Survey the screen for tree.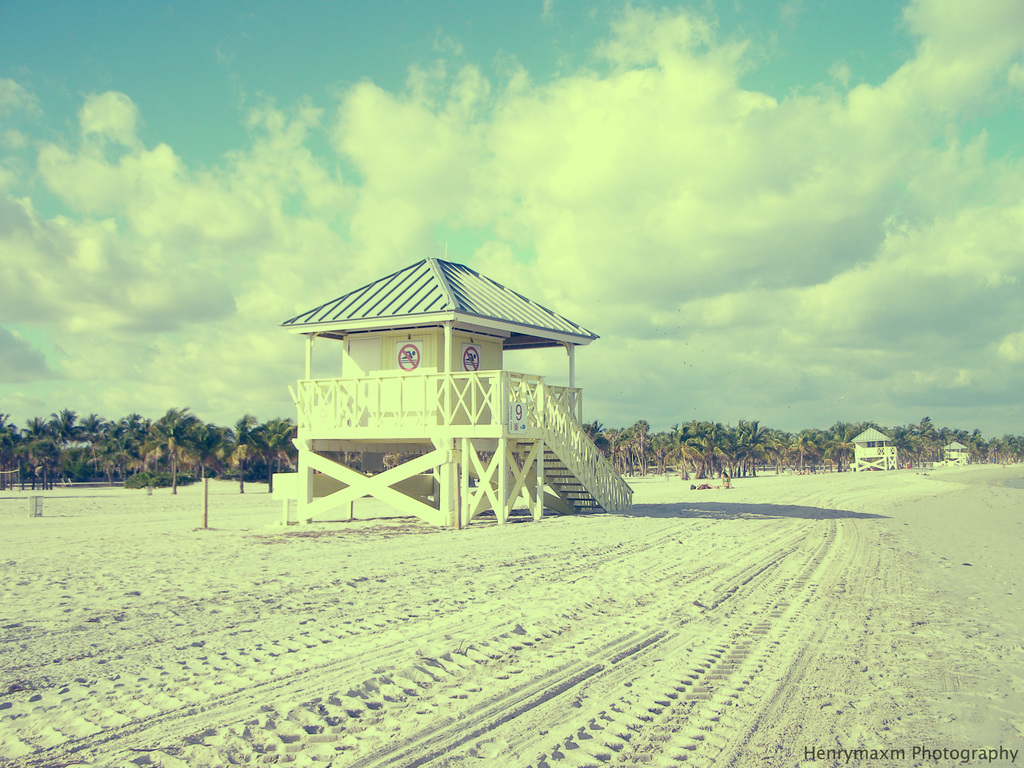
Survey found: 817,428,837,470.
